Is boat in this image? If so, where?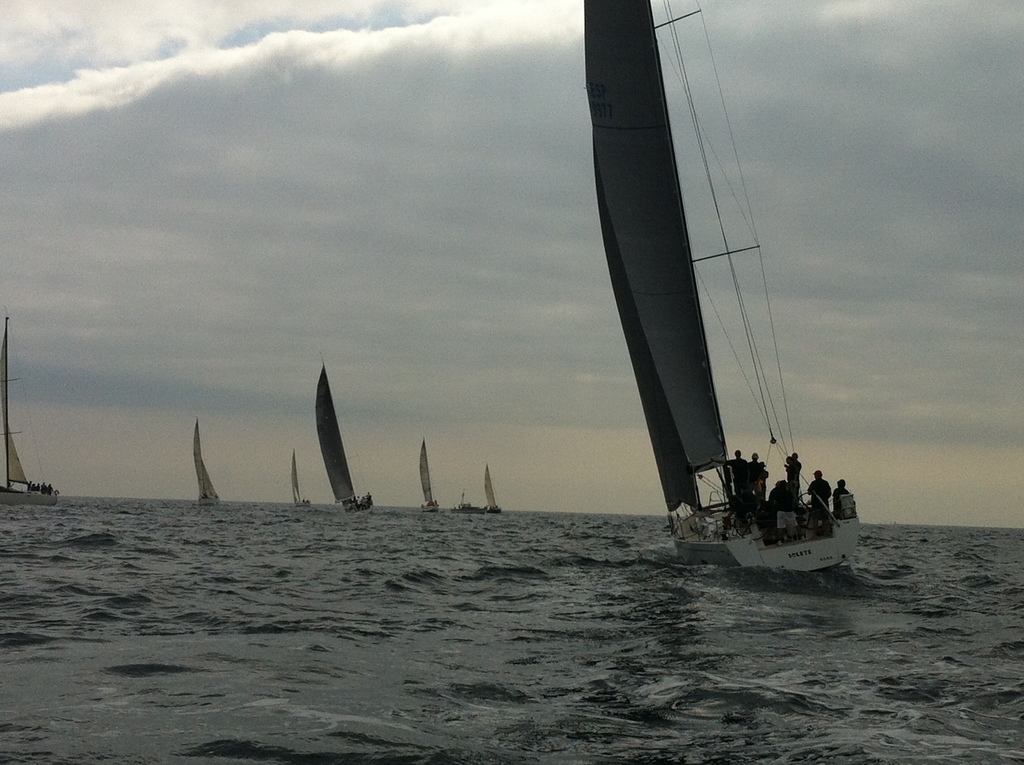
Yes, at x1=192 y1=424 x2=221 y2=509.
